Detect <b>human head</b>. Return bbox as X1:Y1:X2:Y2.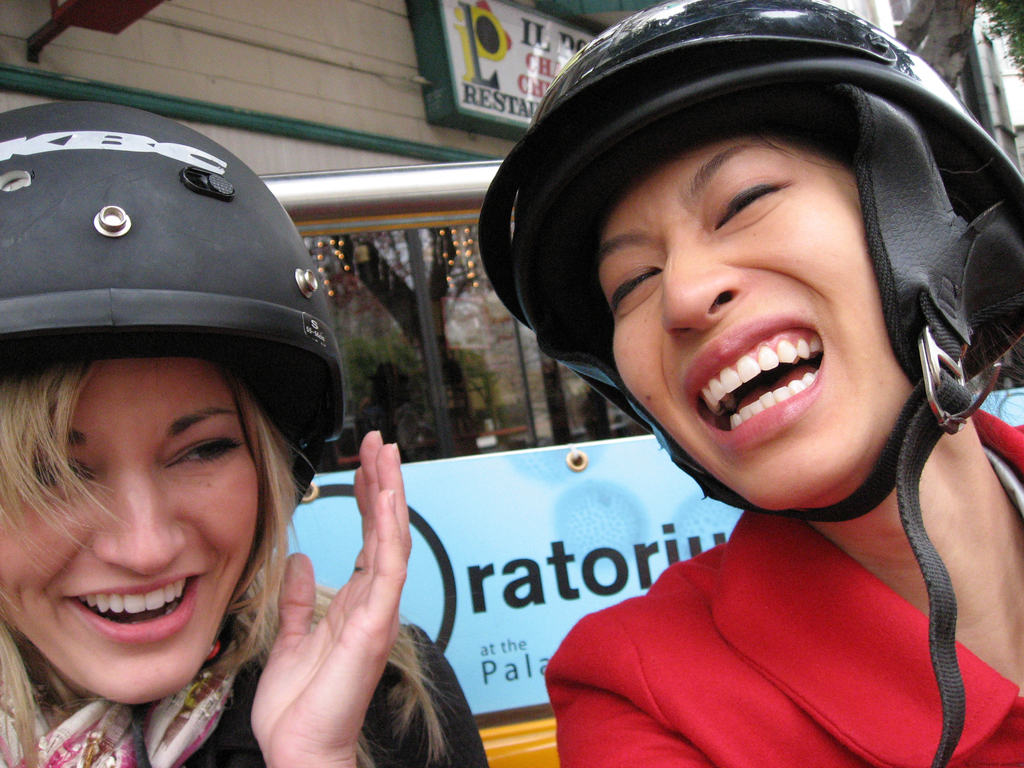
517:26:984:529.
